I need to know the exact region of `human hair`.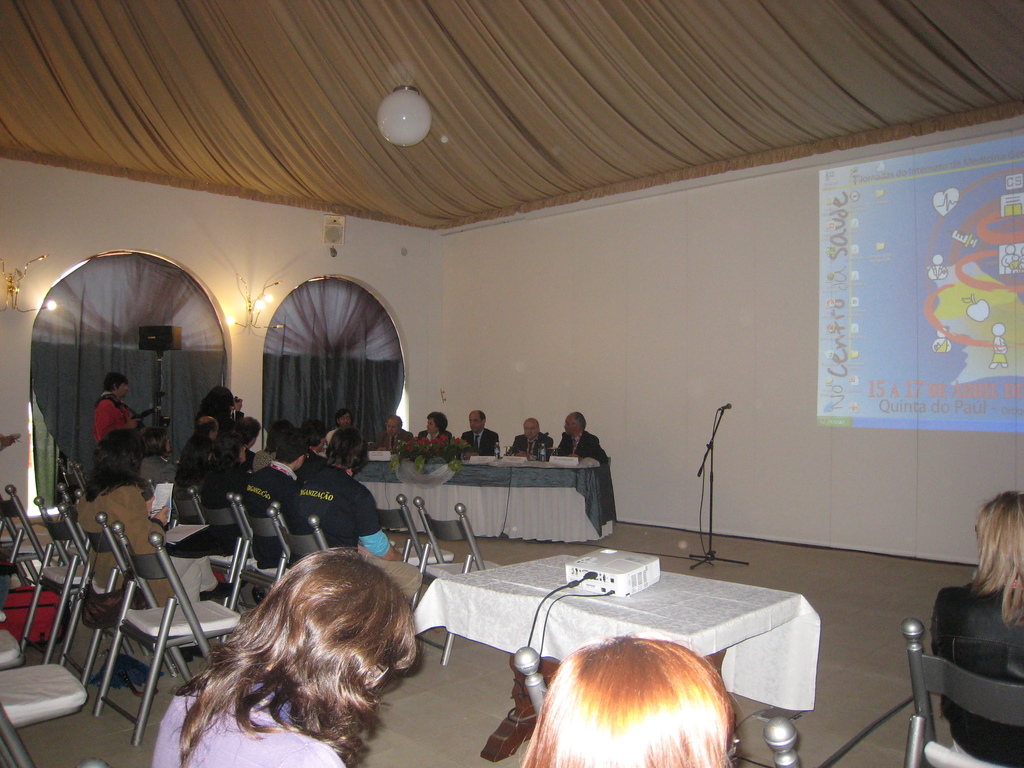
Region: Rect(86, 430, 144, 500).
